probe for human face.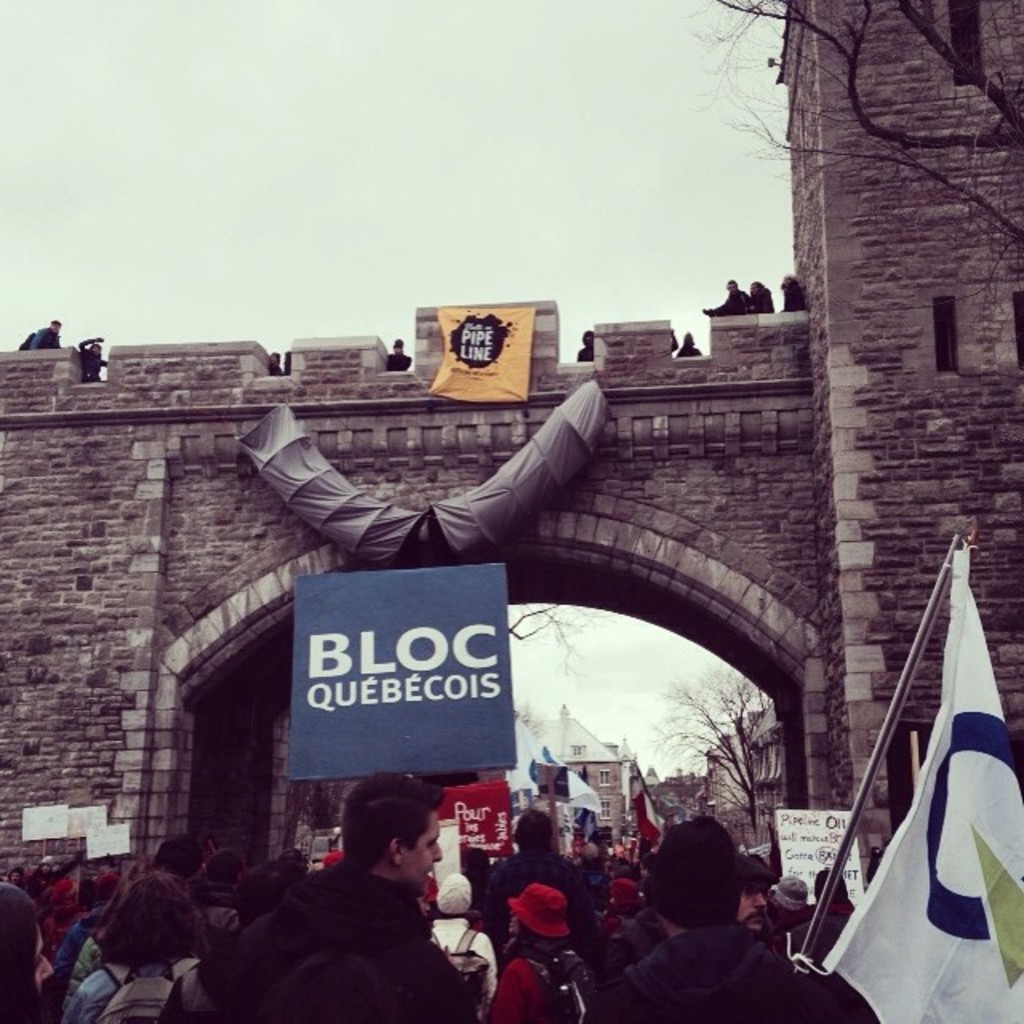
Probe result: region(402, 805, 453, 902).
